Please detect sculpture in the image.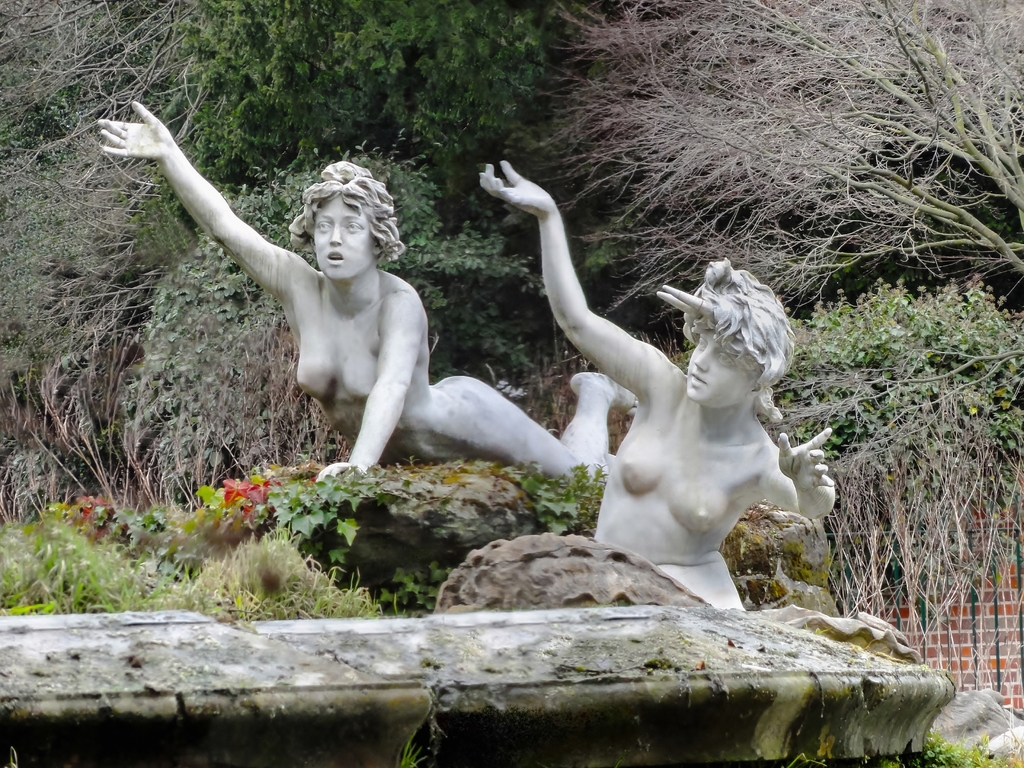
box(92, 88, 643, 485).
